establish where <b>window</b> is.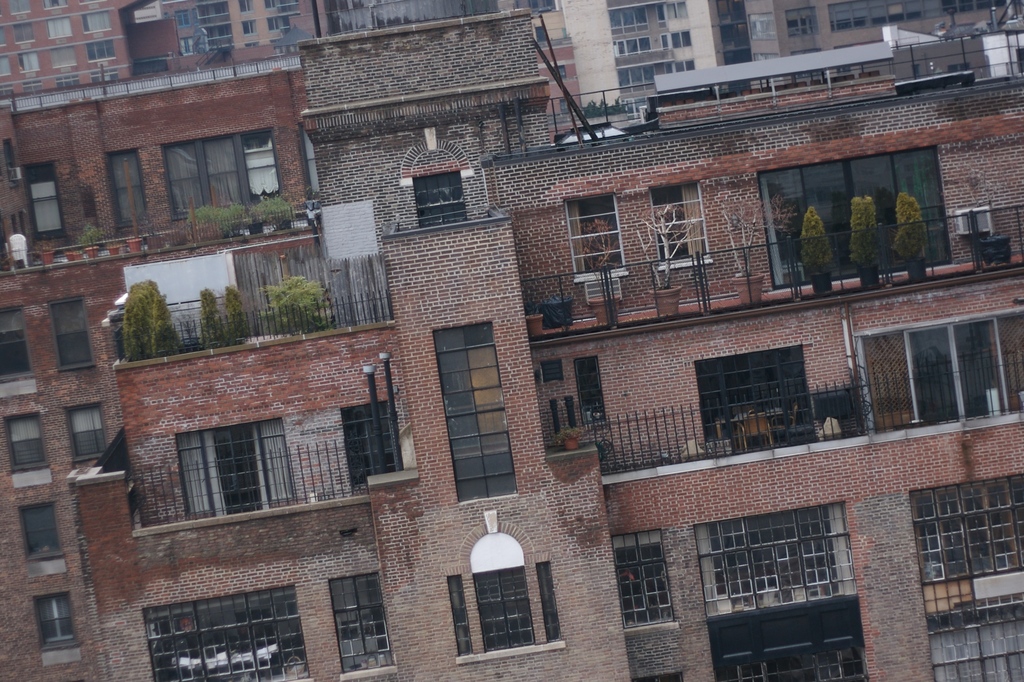
Established at [x1=899, y1=307, x2=1017, y2=437].
